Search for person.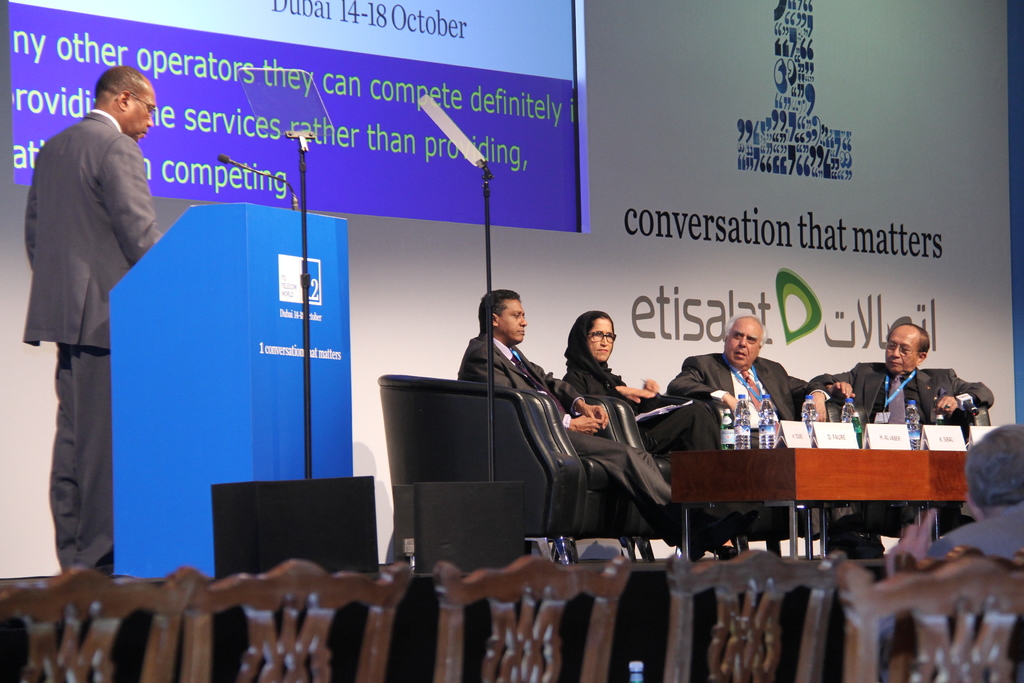
Found at crop(455, 284, 742, 573).
